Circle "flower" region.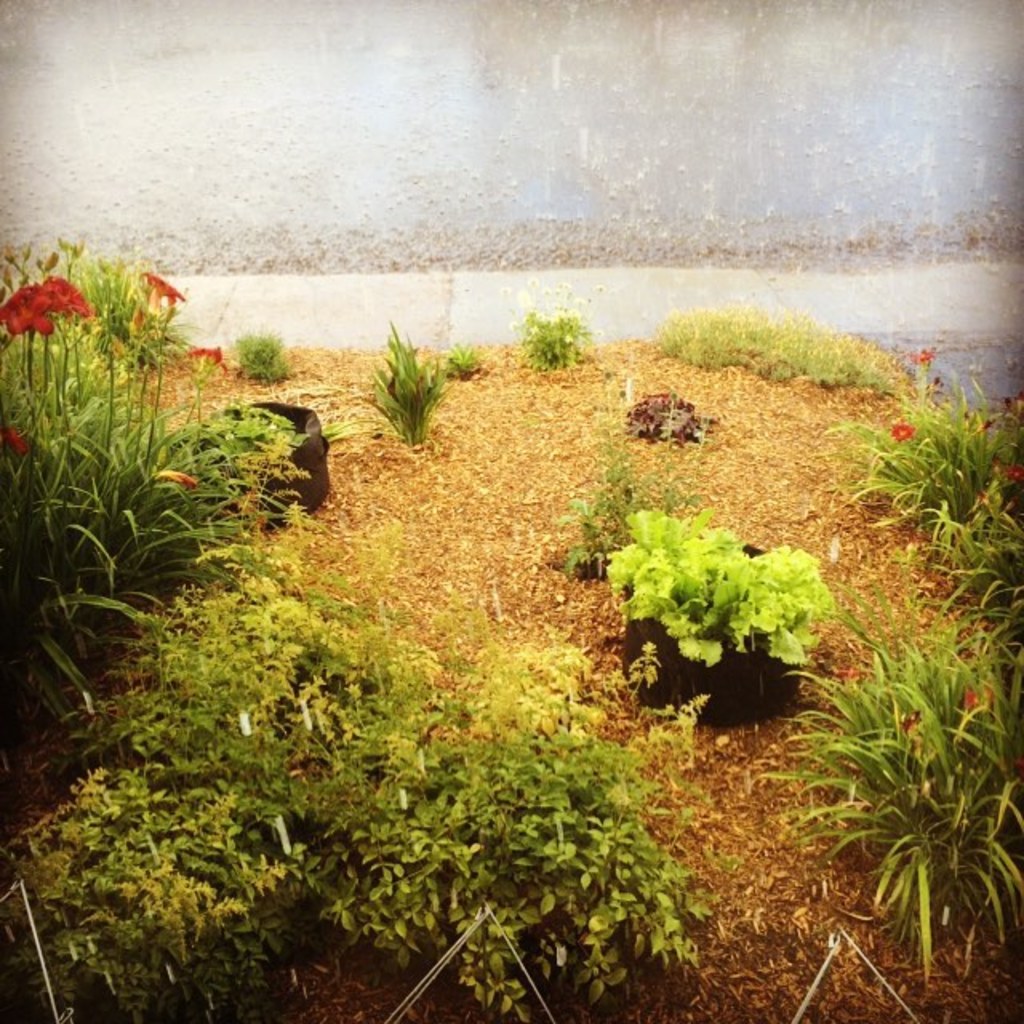
Region: left=0, top=283, right=51, bottom=336.
